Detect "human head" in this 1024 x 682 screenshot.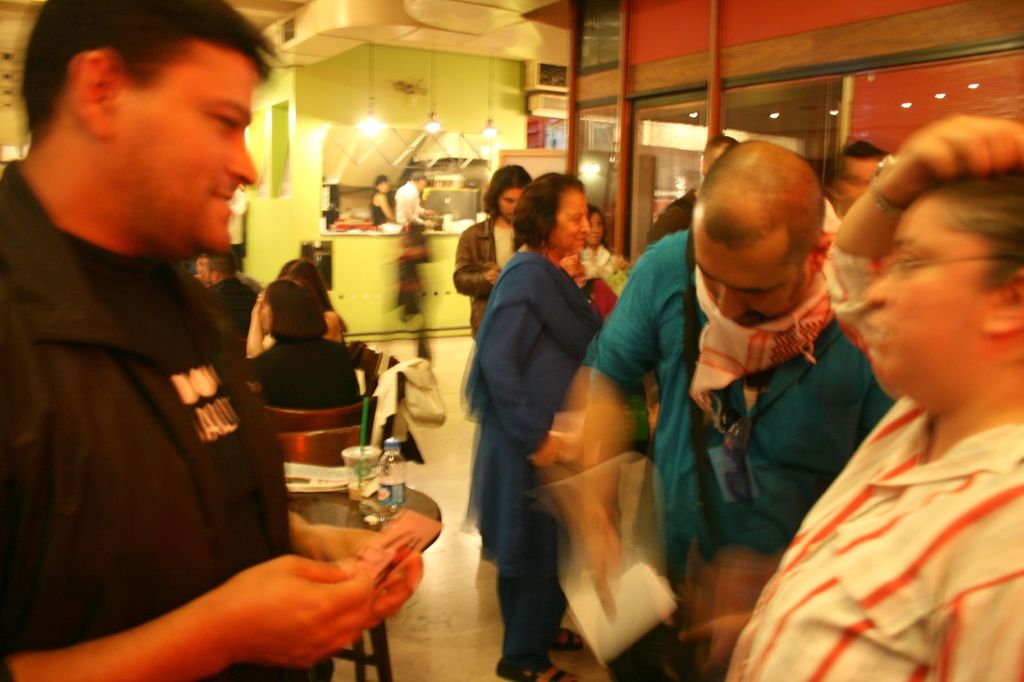
Detection: detection(582, 200, 609, 244).
